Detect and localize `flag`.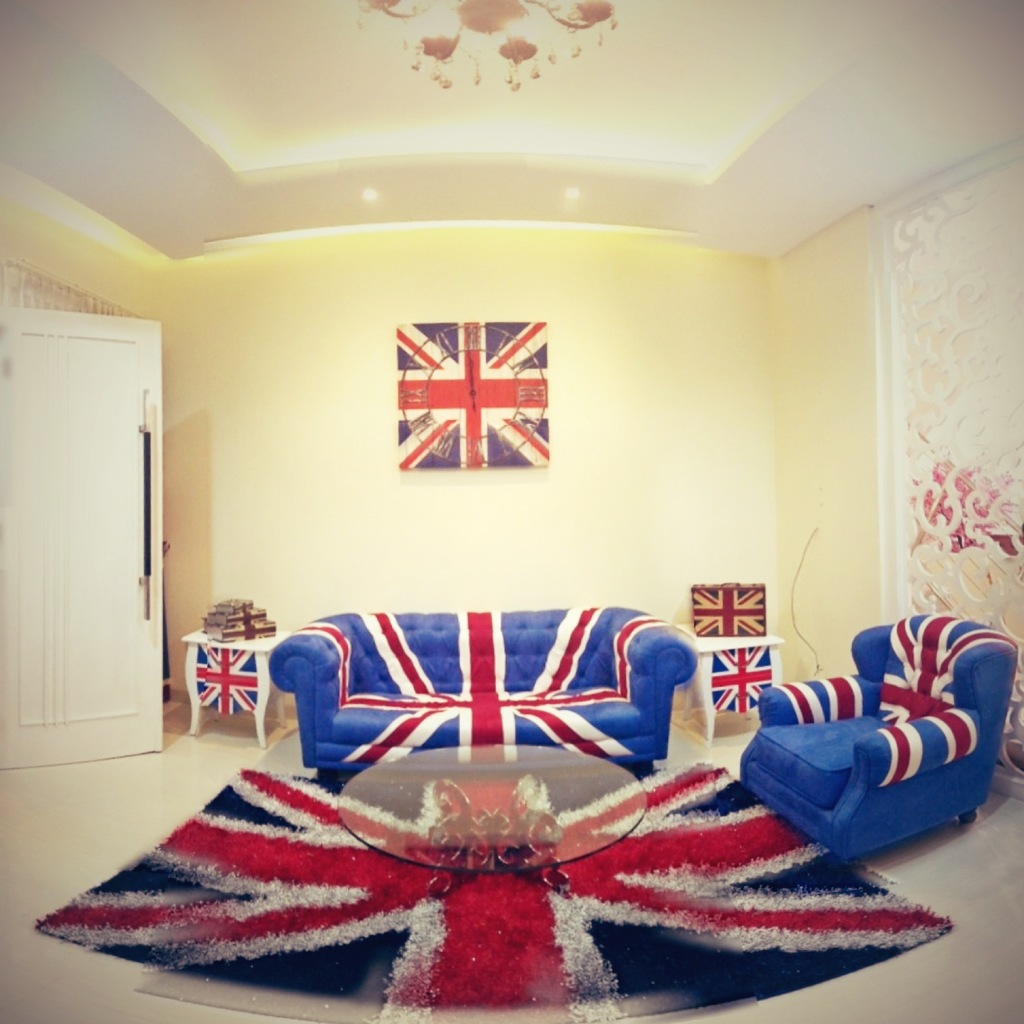
Localized at 708:649:775:725.
